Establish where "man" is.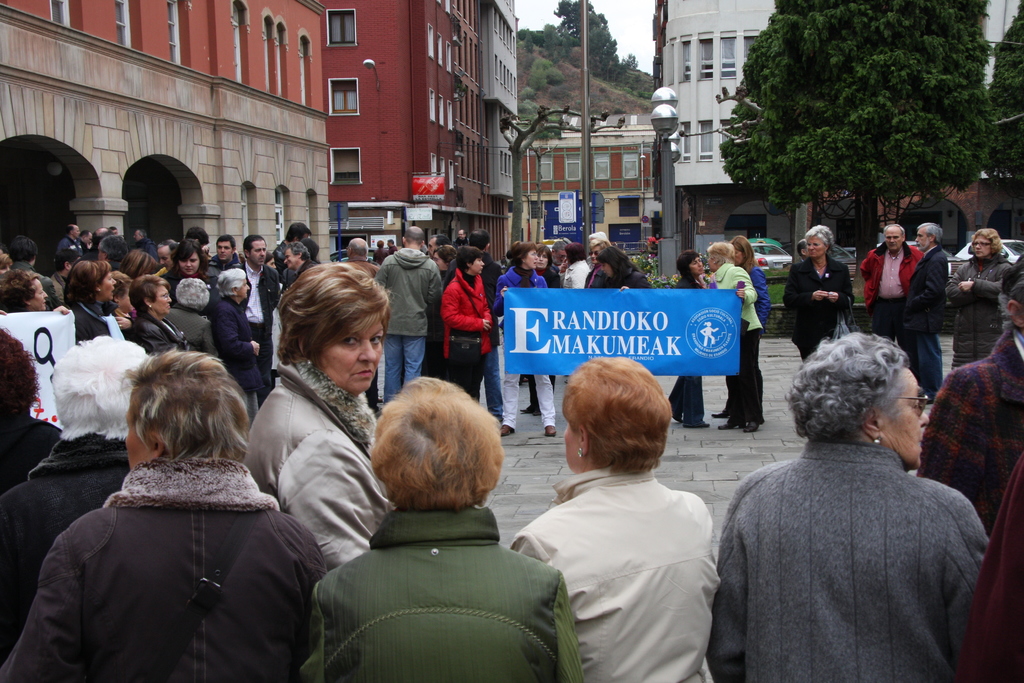
Established at crop(345, 239, 382, 403).
